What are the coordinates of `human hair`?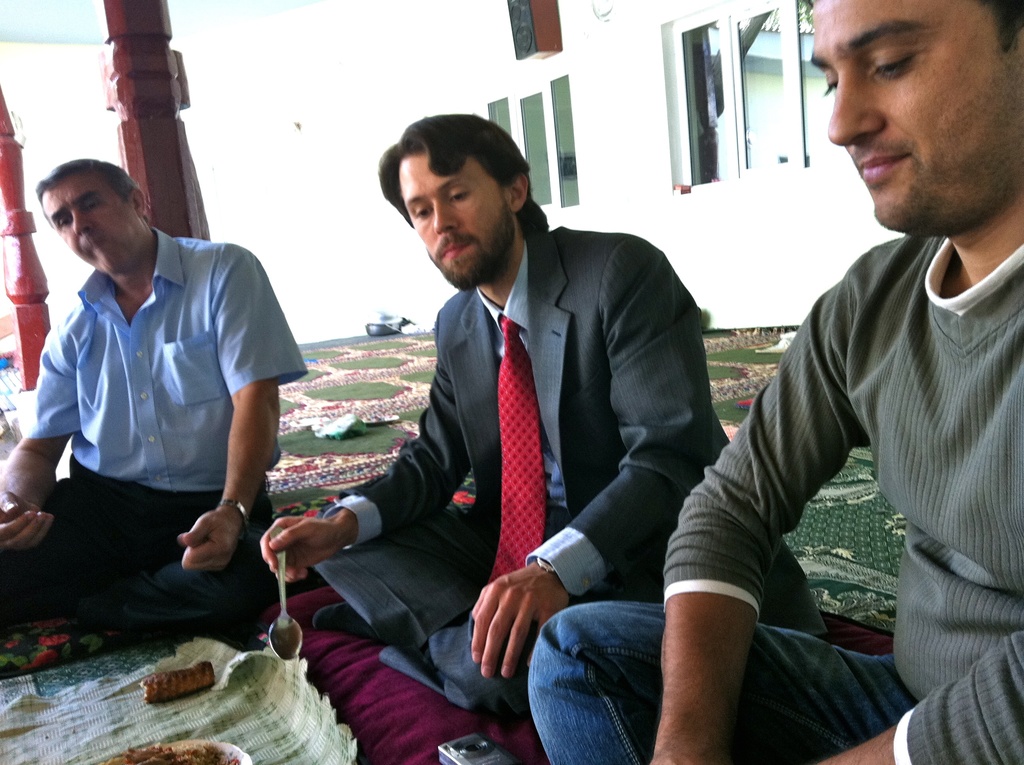
{"left": 374, "top": 116, "right": 527, "bottom": 254}.
